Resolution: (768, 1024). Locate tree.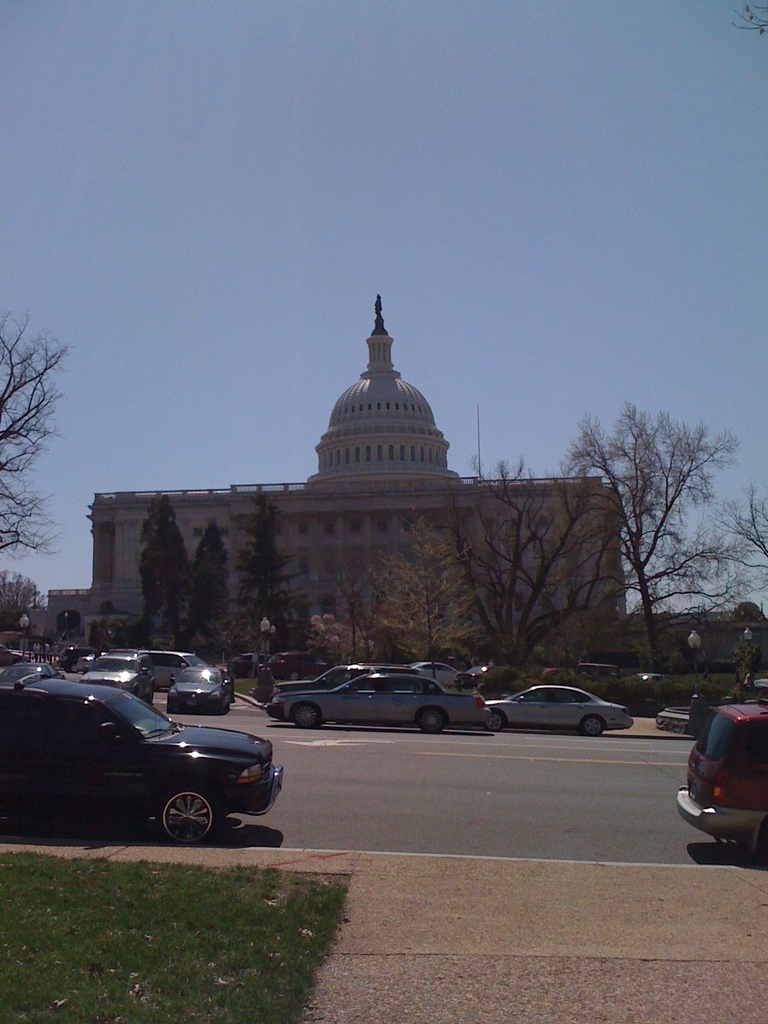
348/514/503/678.
